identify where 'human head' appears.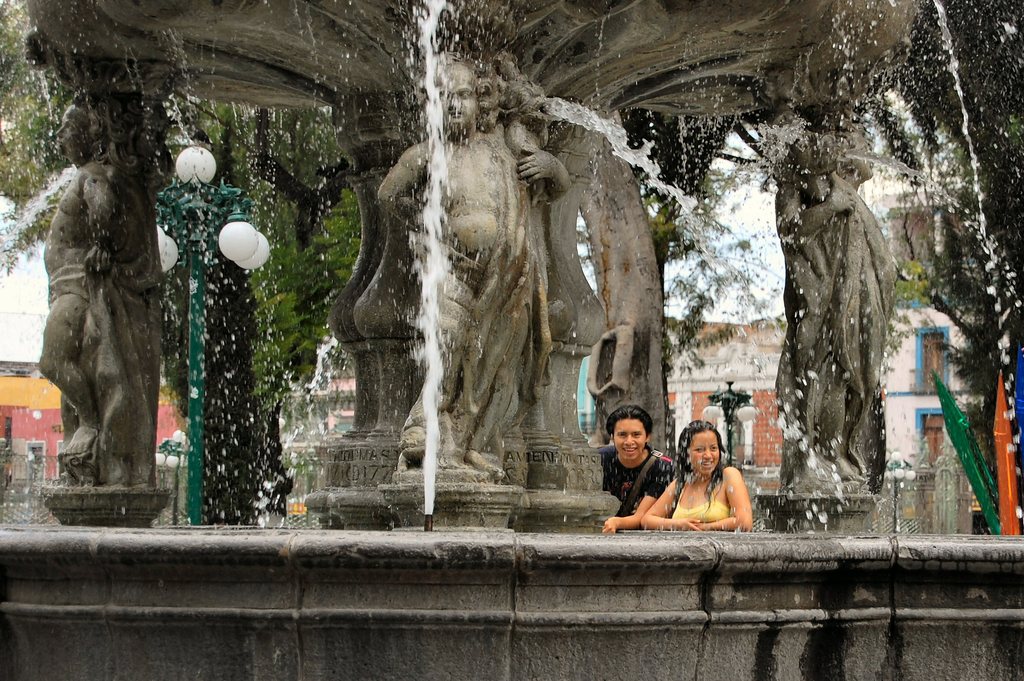
Appears at {"left": 429, "top": 54, "right": 479, "bottom": 127}.
